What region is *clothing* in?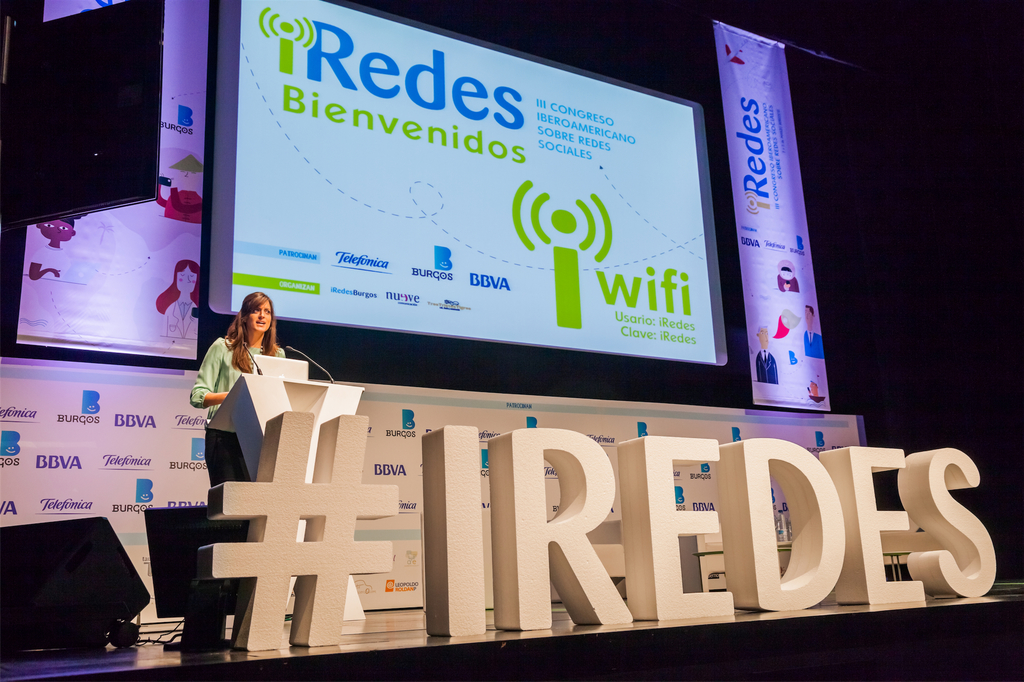
box(36, 246, 58, 294).
